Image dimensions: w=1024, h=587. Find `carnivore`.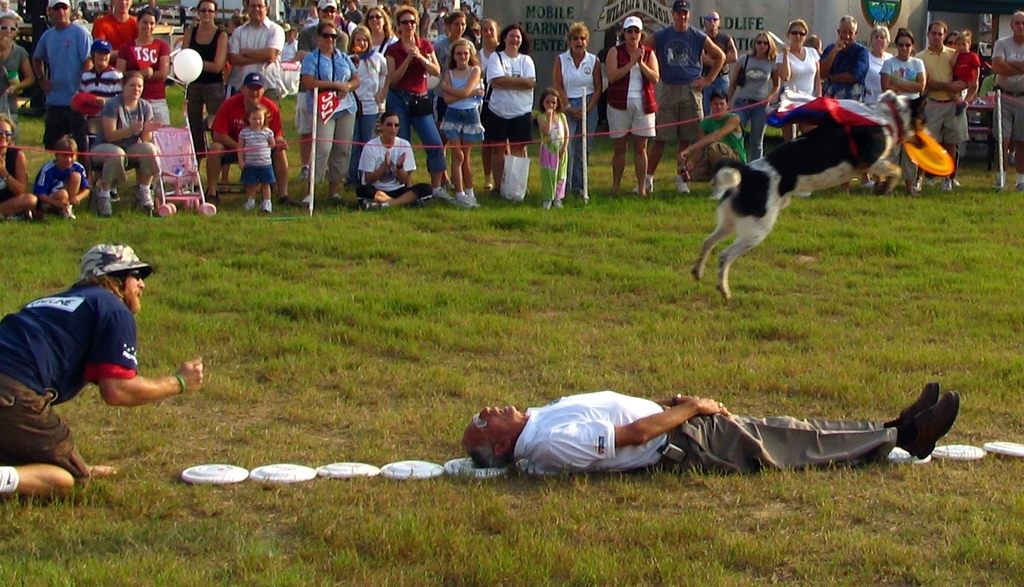
[x1=91, y1=72, x2=162, y2=214].
